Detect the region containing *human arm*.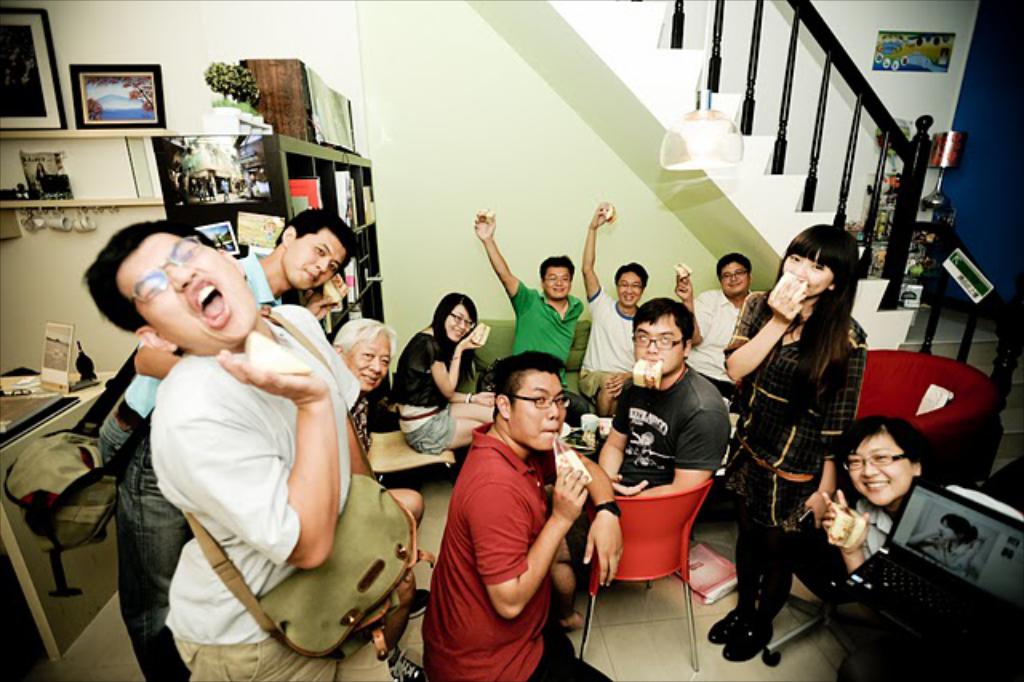
locate(142, 335, 346, 578).
